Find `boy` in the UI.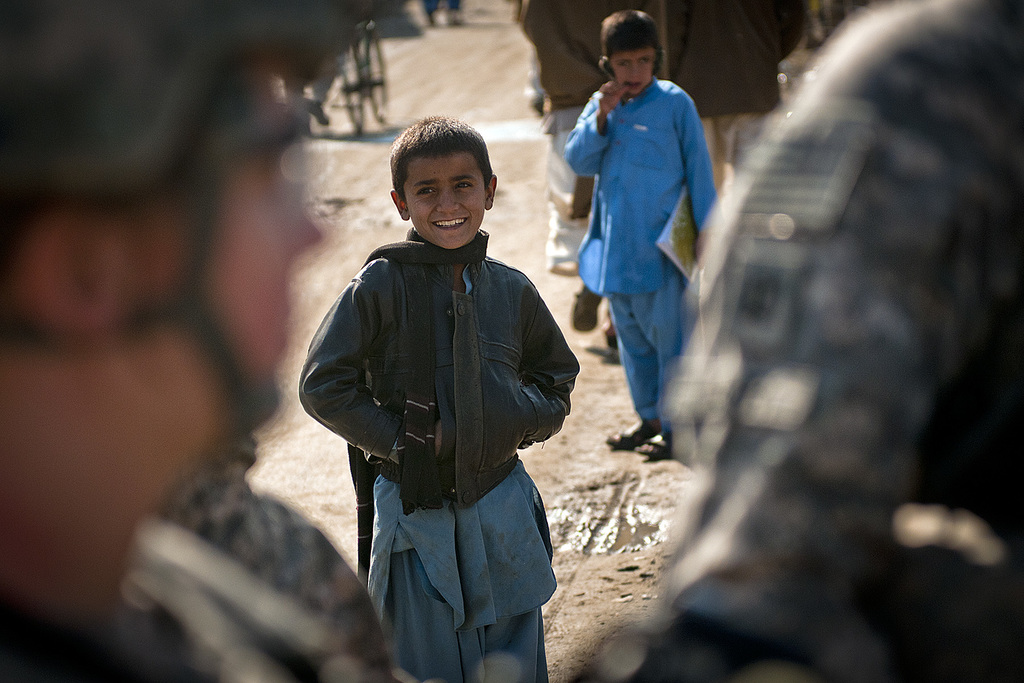
UI element at x1=561, y1=9, x2=740, y2=462.
